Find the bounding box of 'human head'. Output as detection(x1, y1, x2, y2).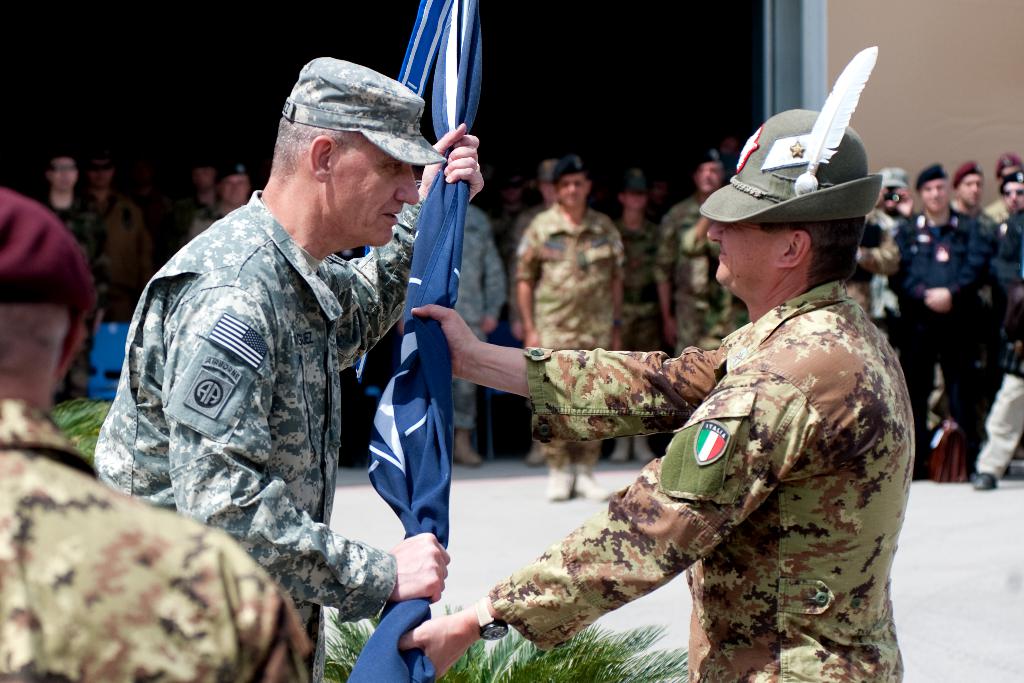
detection(707, 110, 868, 288).
